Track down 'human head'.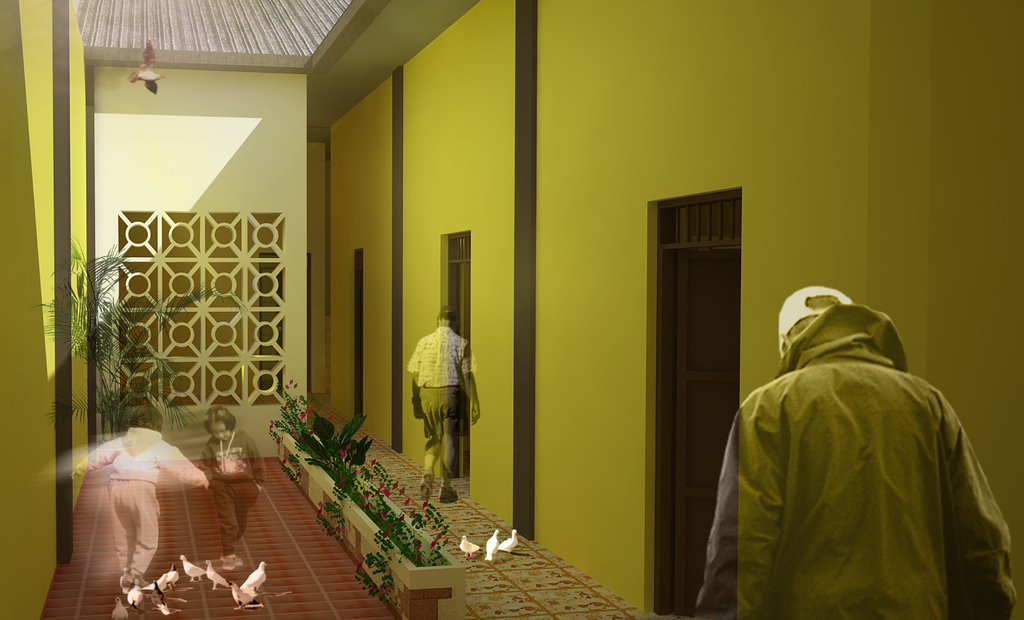
Tracked to [778,287,865,362].
